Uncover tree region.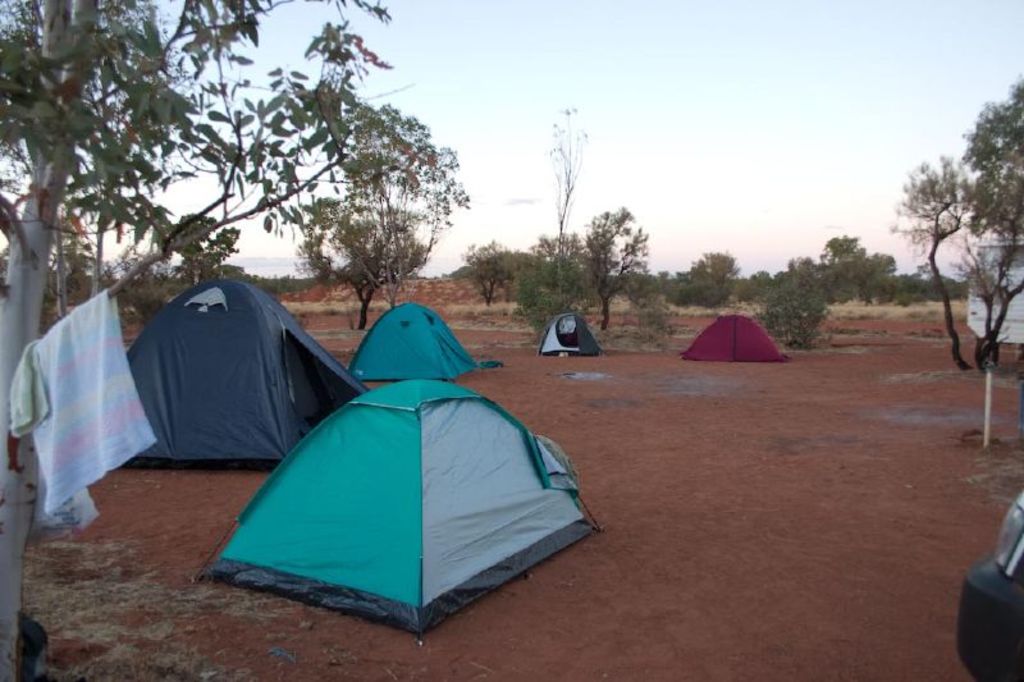
Uncovered: locate(984, 72, 1023, 385).
